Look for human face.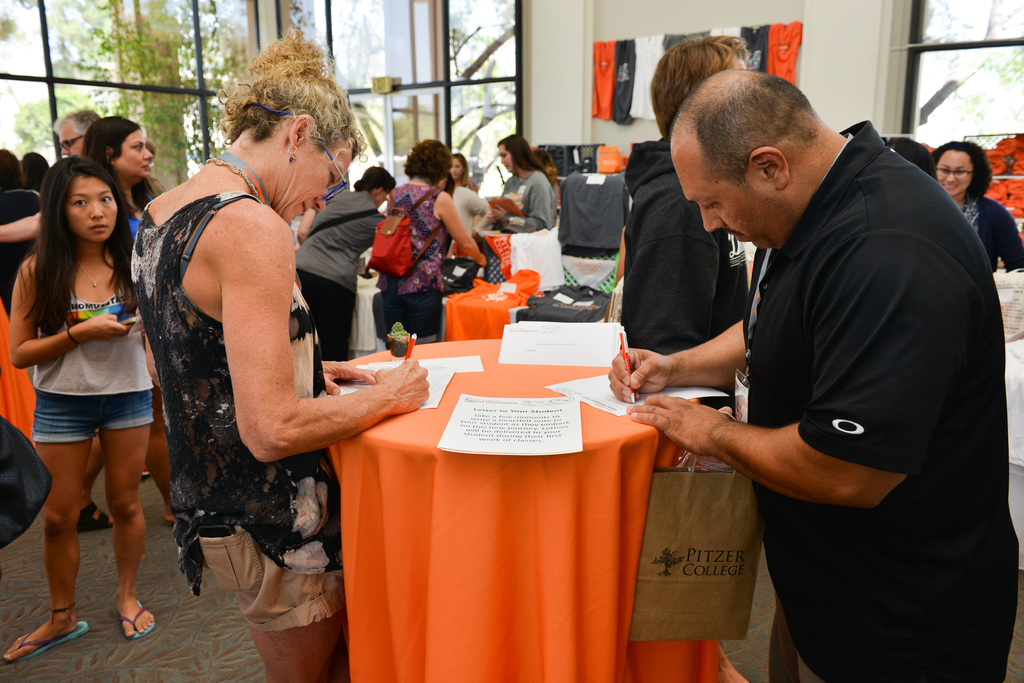
Found: <bbox>680, 157, 777, 246</bbox>.
